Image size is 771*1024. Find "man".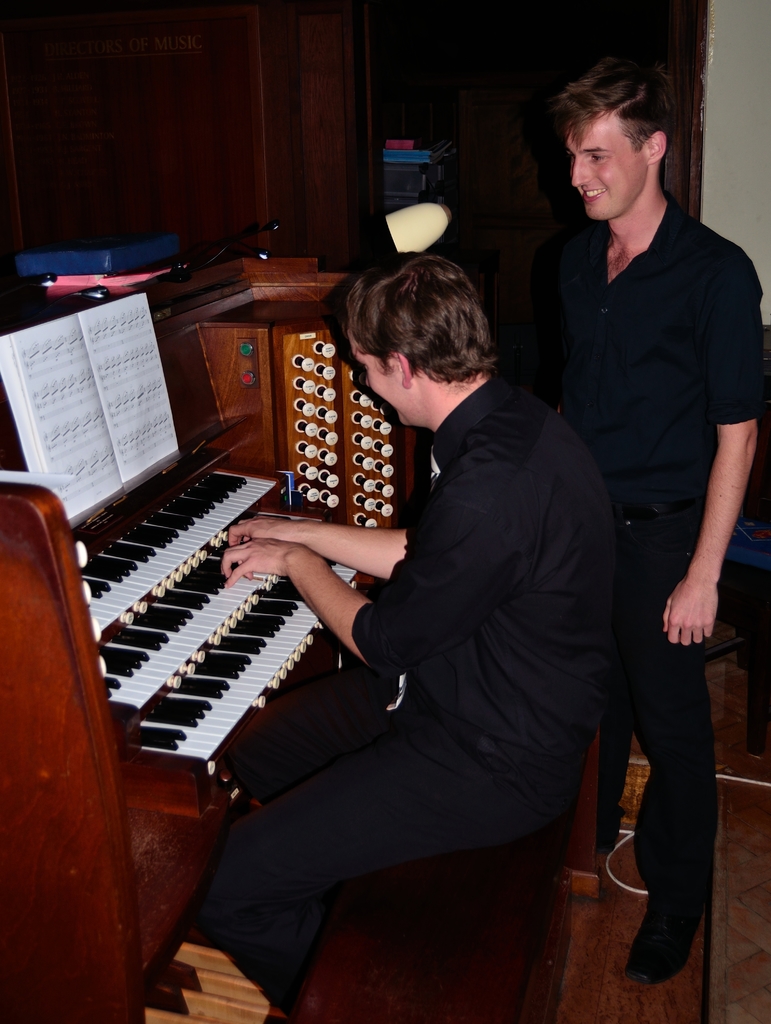
Rect(189, 255, 618, 1007).
